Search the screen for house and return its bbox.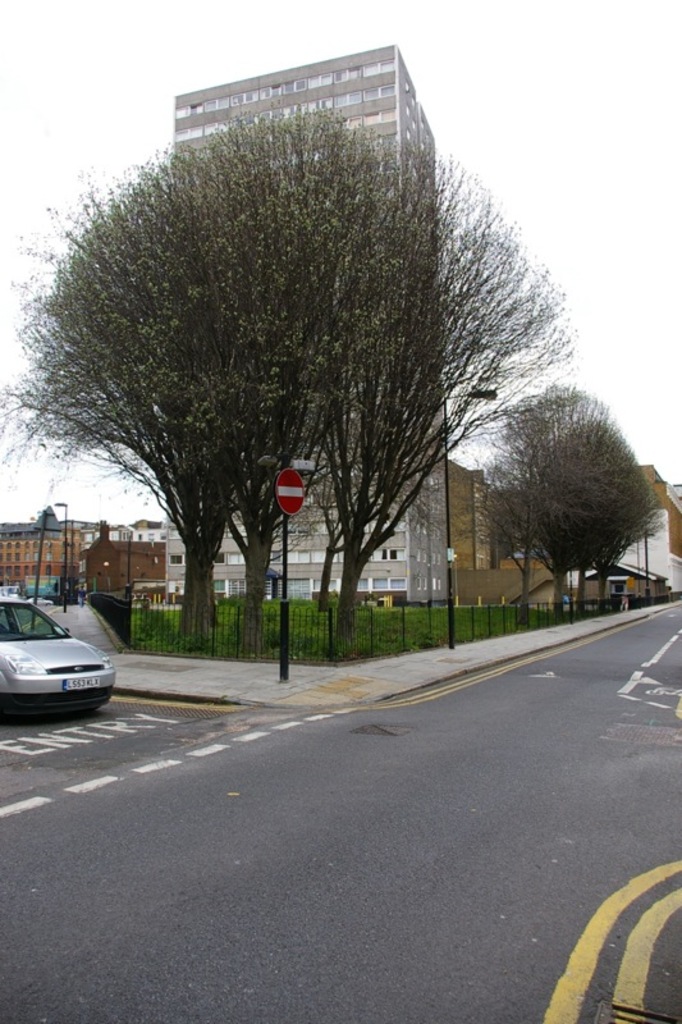
Found: 564/466/595/607.
